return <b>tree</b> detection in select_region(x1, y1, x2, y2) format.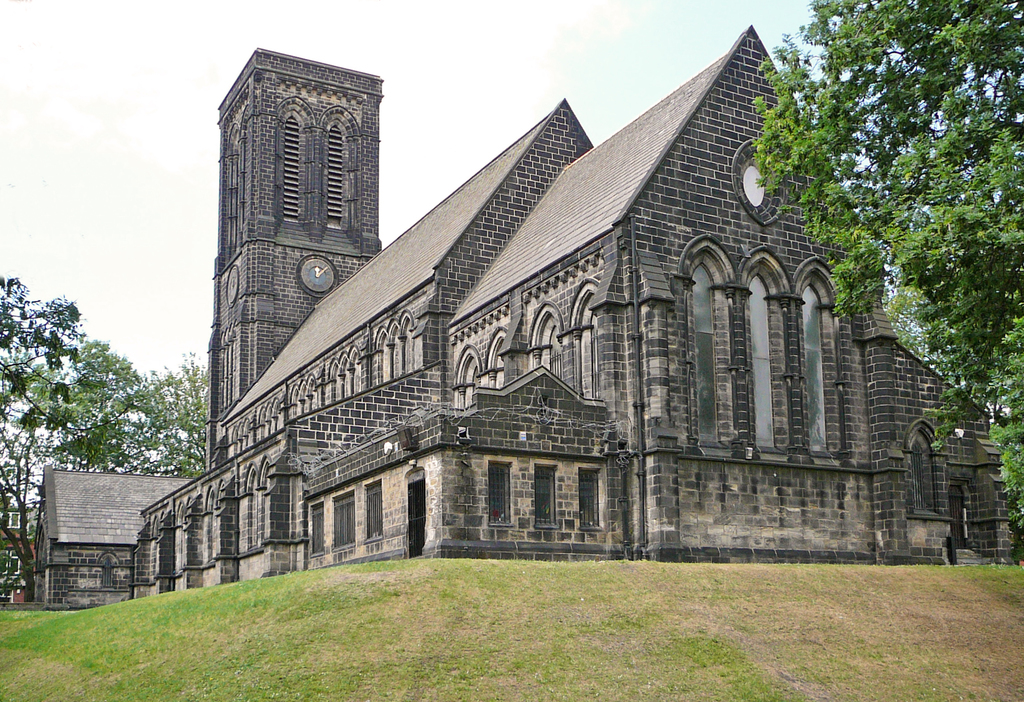
select_region(753, 0, 1023, 536).
